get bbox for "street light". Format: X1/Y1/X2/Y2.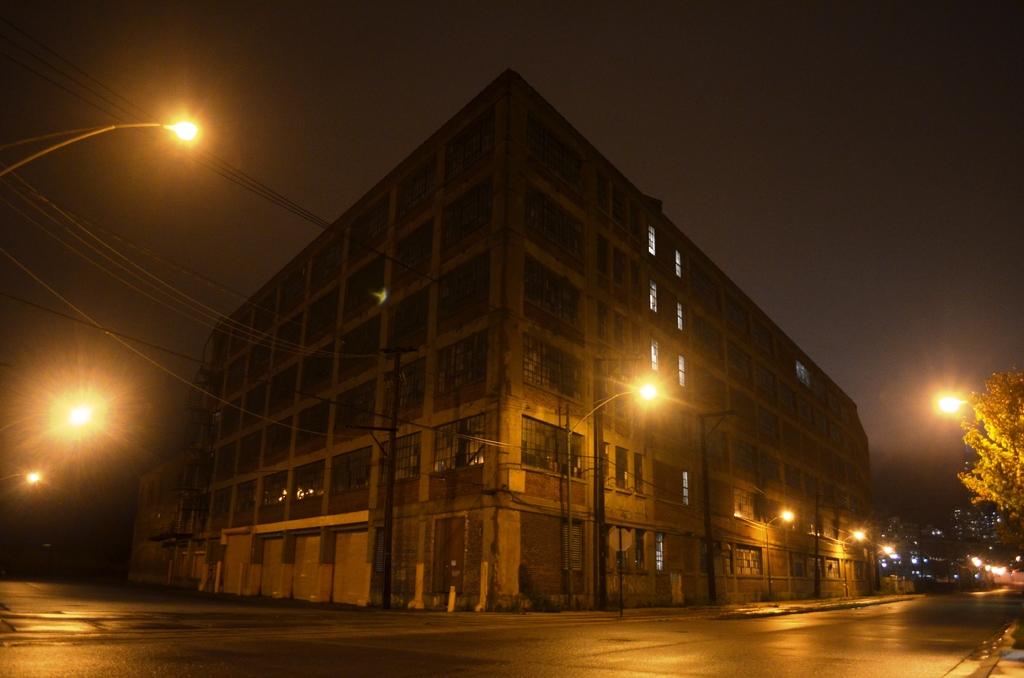
20/51/273/530.
